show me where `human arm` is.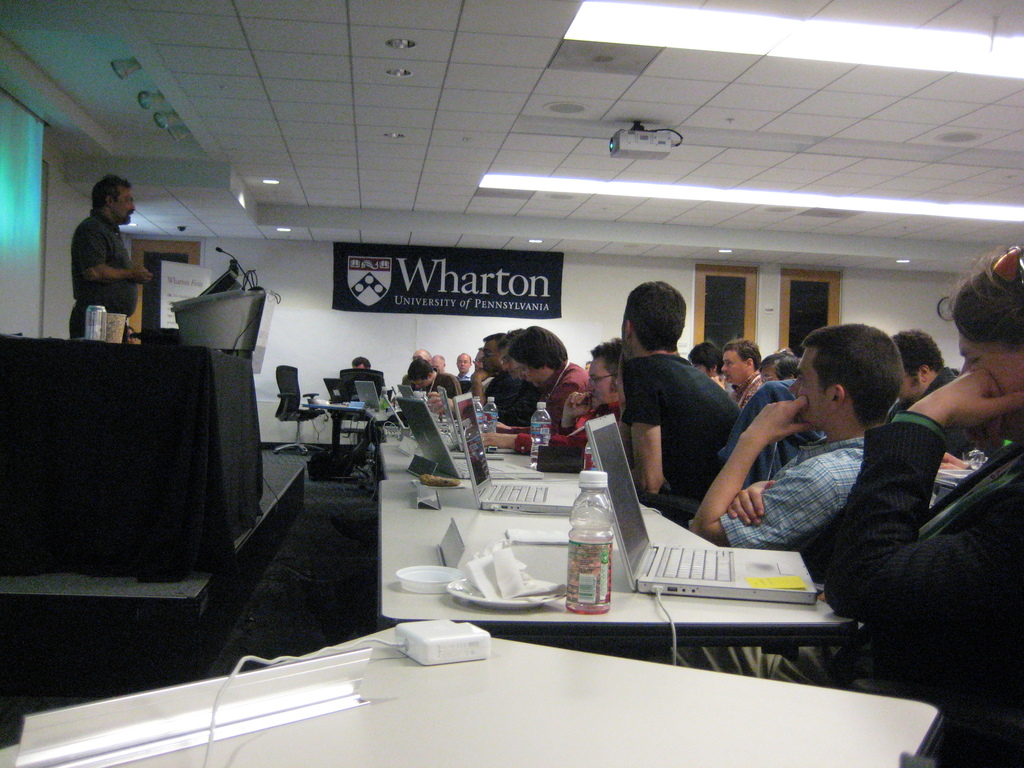
`human arm` is at {"x1": 629, "y1": 363, "x2": 665, "y2": 500}.
